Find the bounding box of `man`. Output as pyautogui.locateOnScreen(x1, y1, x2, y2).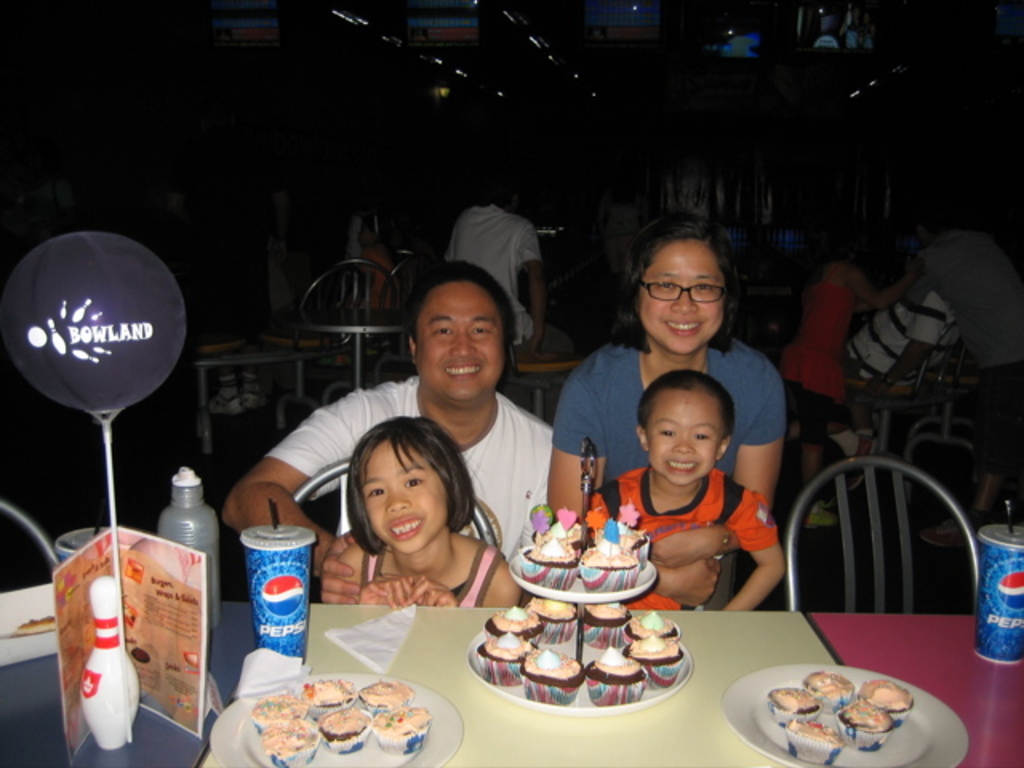
pyautogui.locateOnScreen(222, 256, 555, 603).
